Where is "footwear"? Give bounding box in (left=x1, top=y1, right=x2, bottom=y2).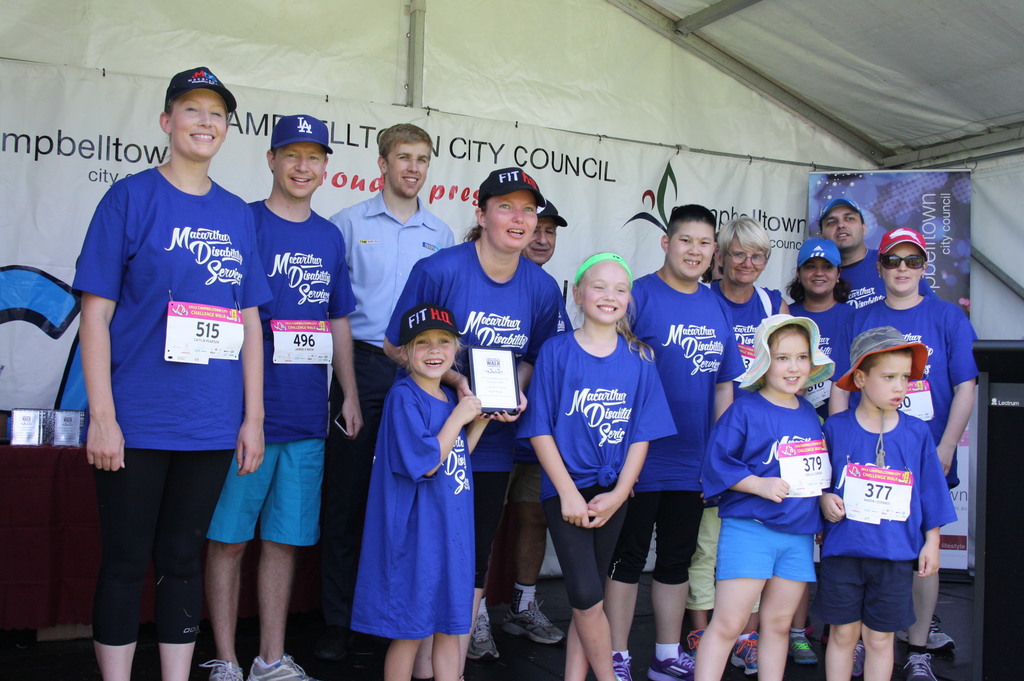
(left=496, top=595, right=570, bottom=648).
